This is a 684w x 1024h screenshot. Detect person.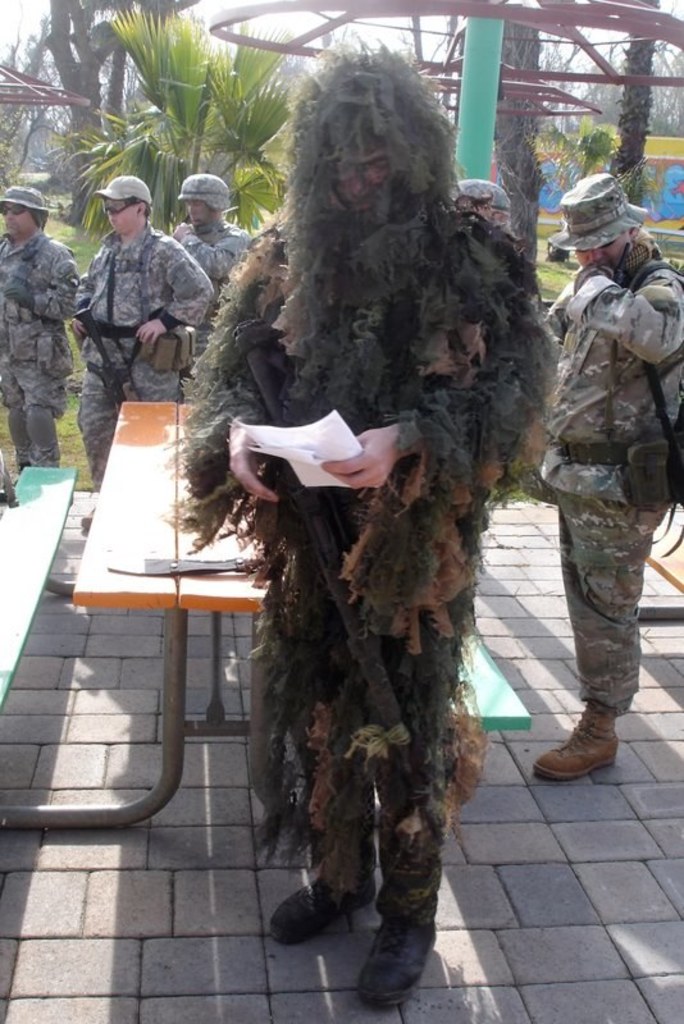
[0,184,88,485].
